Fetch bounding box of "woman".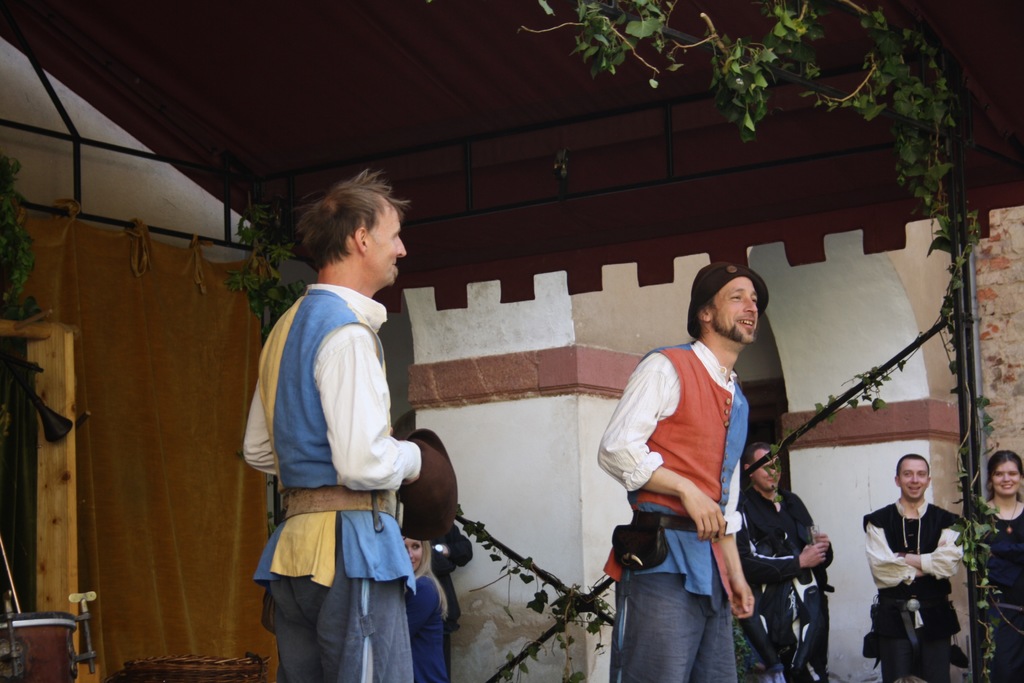
Bbox: (left=400, top=536, right=451, bottom=682).
